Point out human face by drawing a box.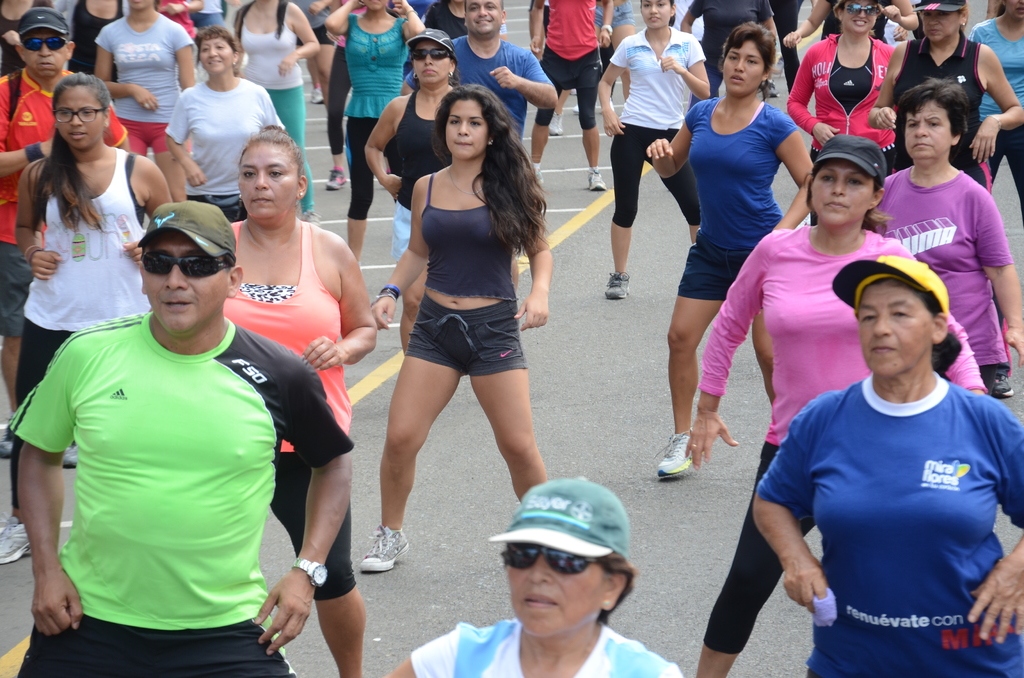
1007,0,1023,22.
